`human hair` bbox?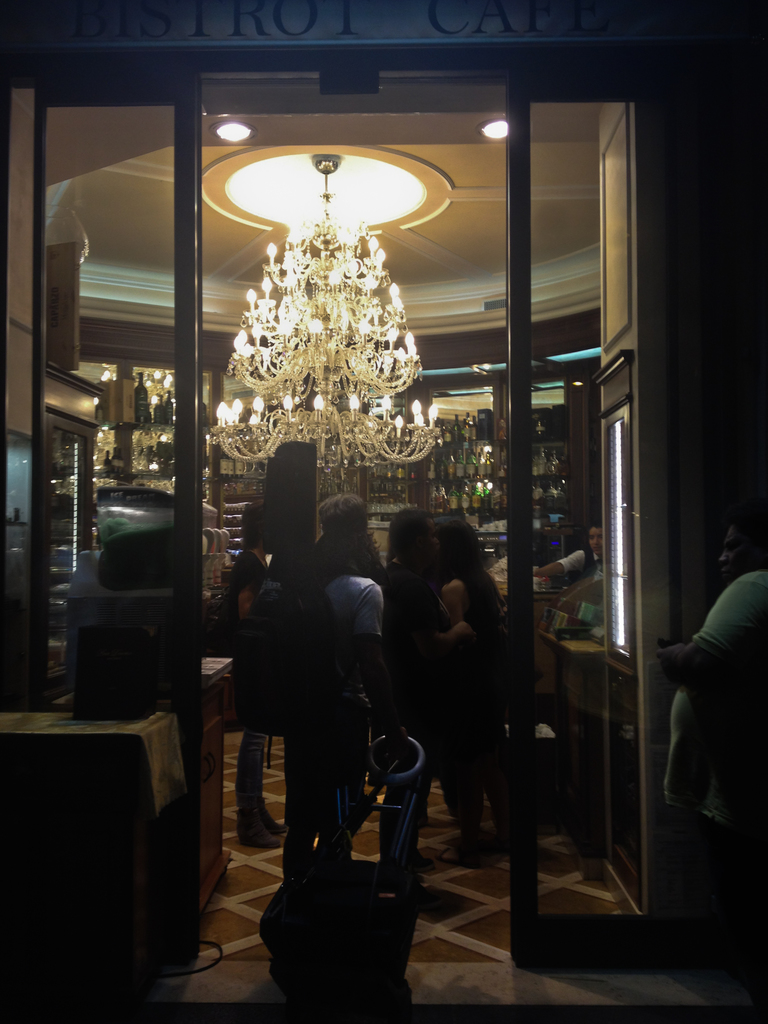
{"x1": 429, "y1": 510, "x2": 499, "y2": 612}
